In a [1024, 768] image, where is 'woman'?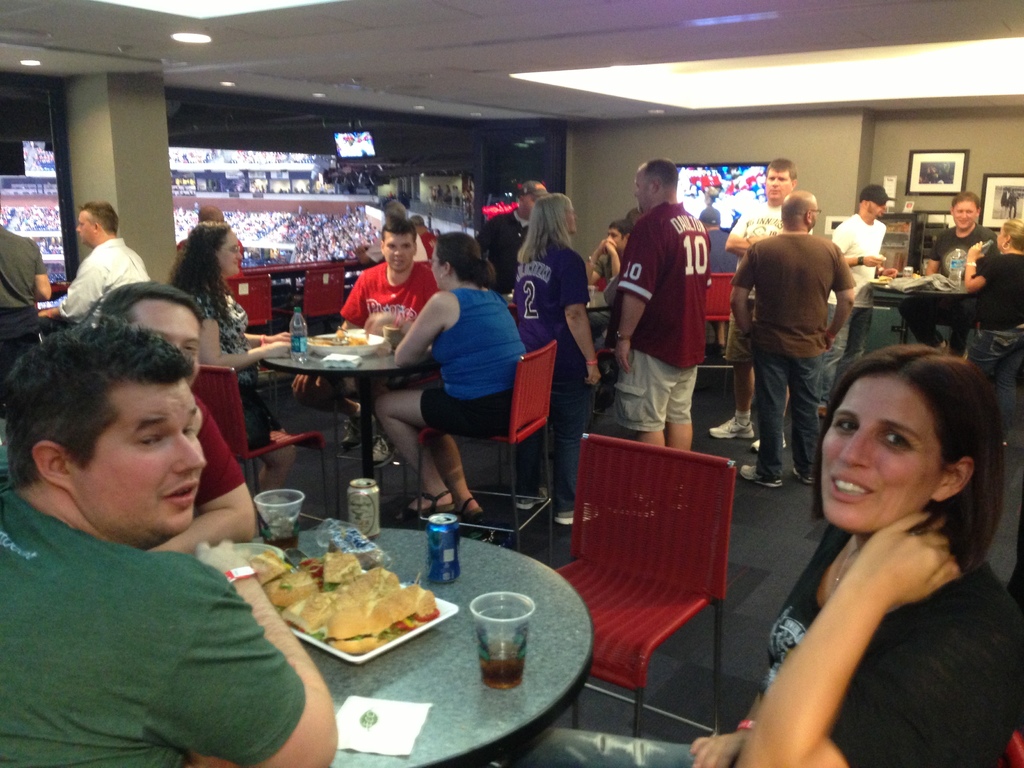
box(161, 221, 303, 490).
